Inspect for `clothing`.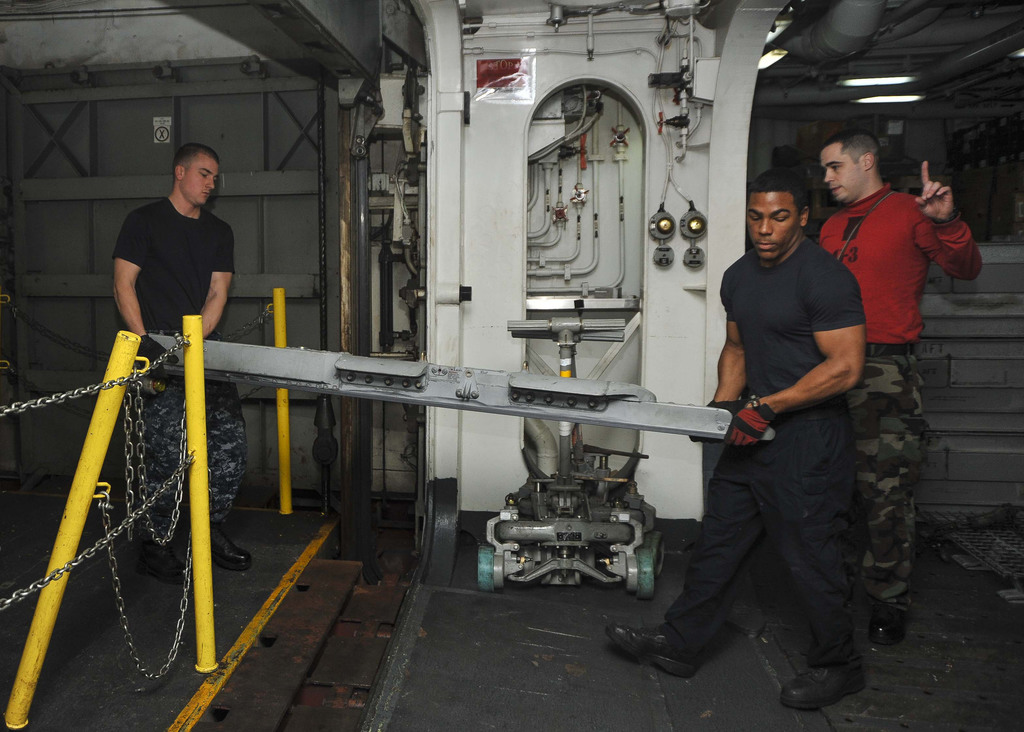
Inspection: bbox=(815, 173, 982, 621).
